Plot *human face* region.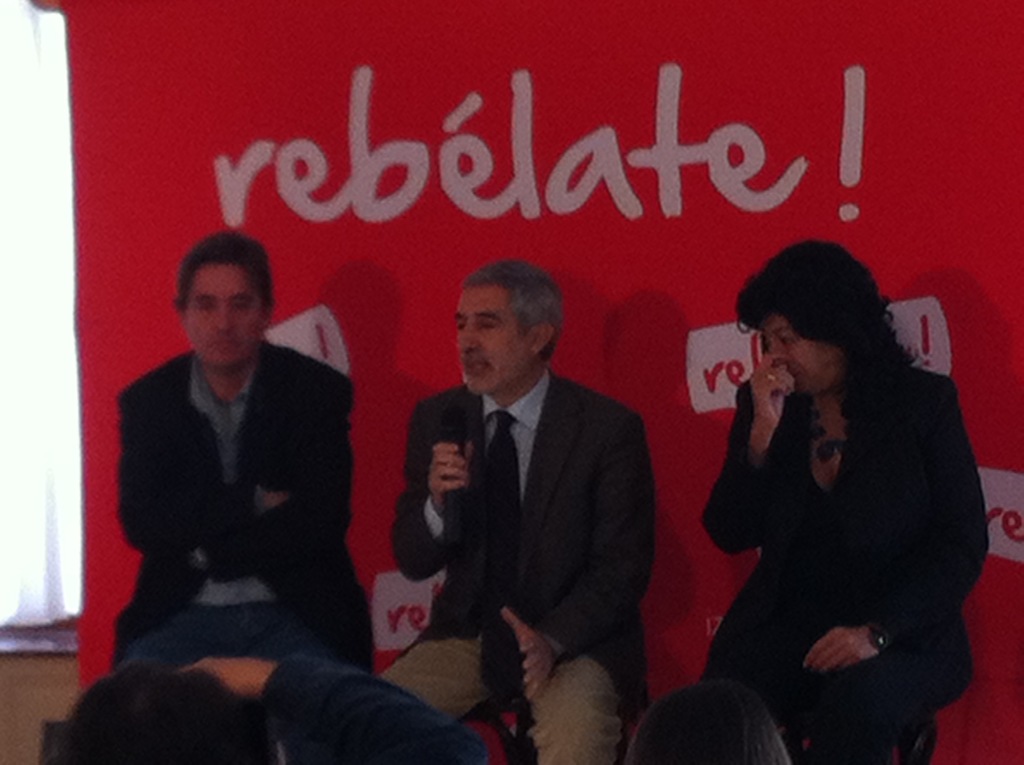
Plotted at pyautogui.locateOnScreen(454, 286, 532, 398).
